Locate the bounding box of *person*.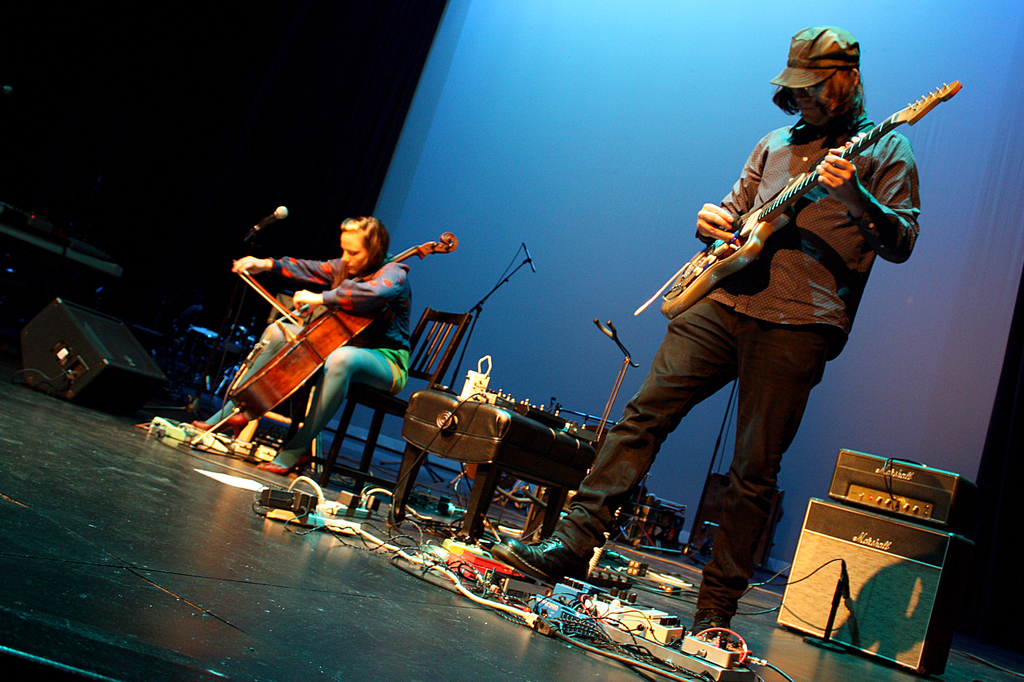
Bounding box: (486, 26, 913, 646).
